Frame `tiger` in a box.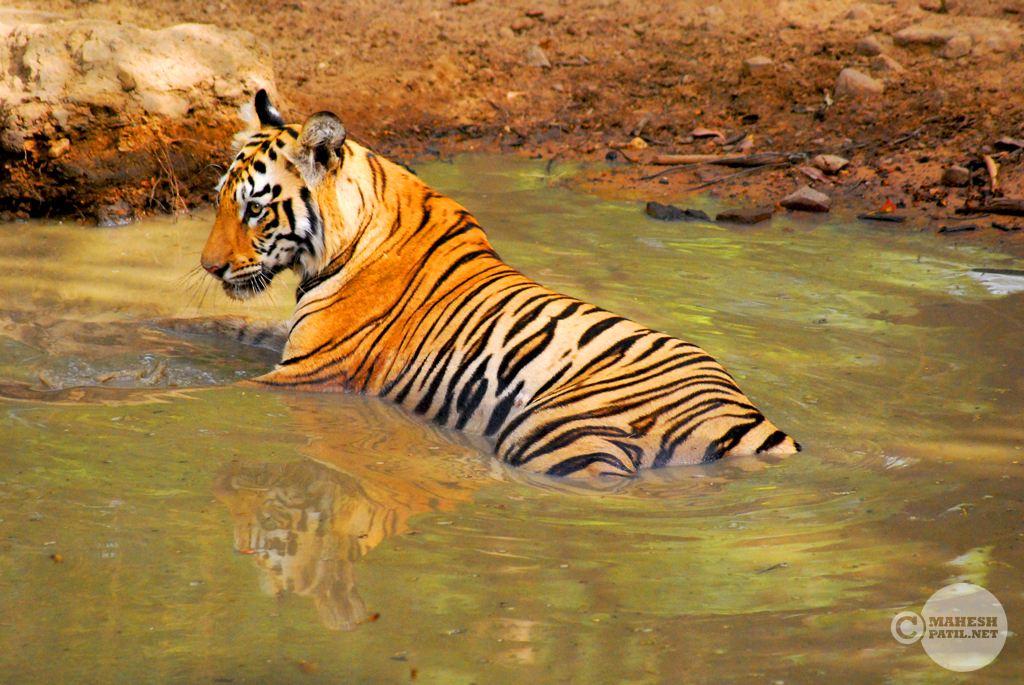
{"left": 172, "top": 82, "right": 804, "bottom": 481}.
